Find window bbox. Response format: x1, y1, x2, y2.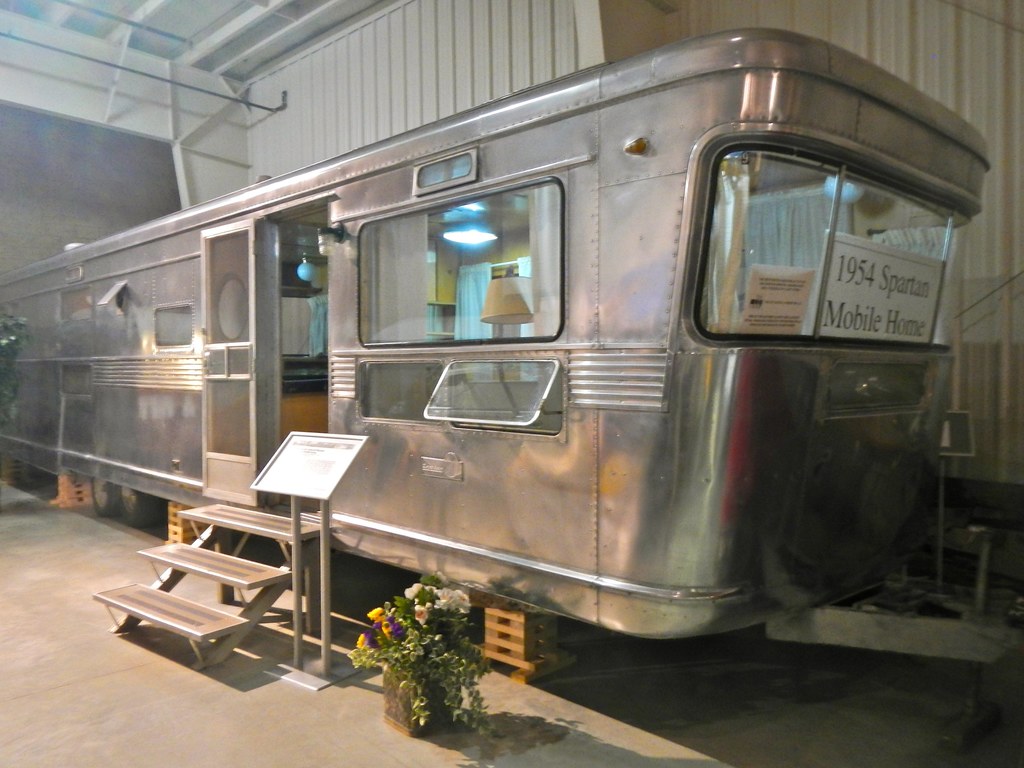
59, 288, 91, 321.
